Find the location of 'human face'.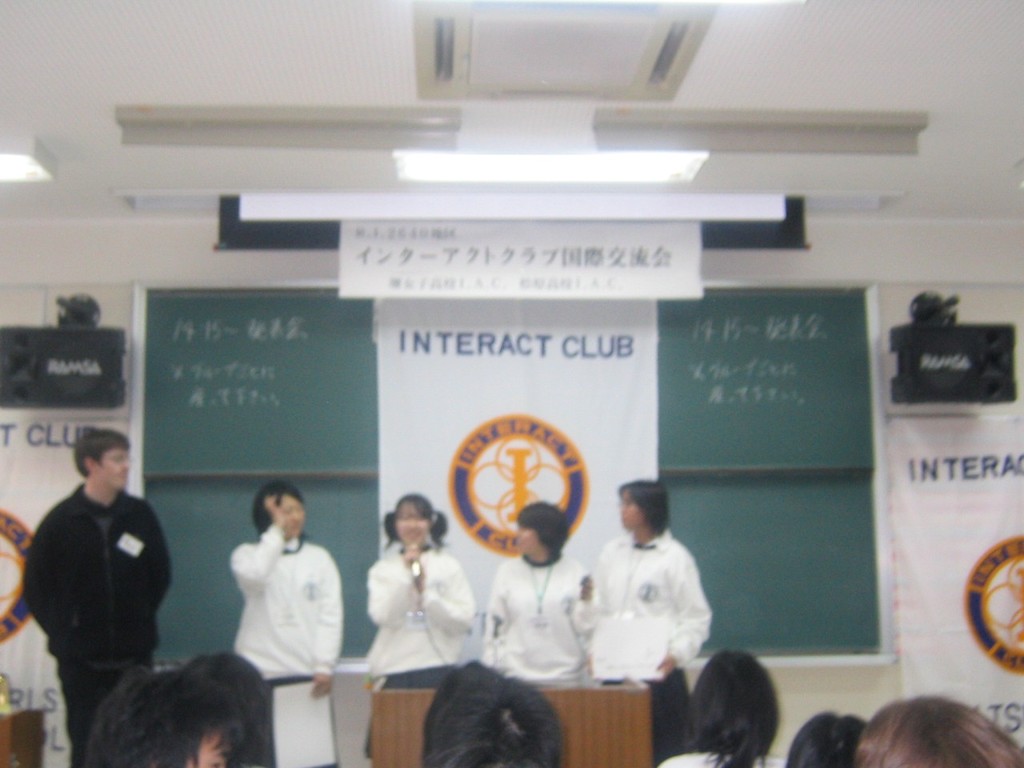
Location: [515, 530, 542, 558].
